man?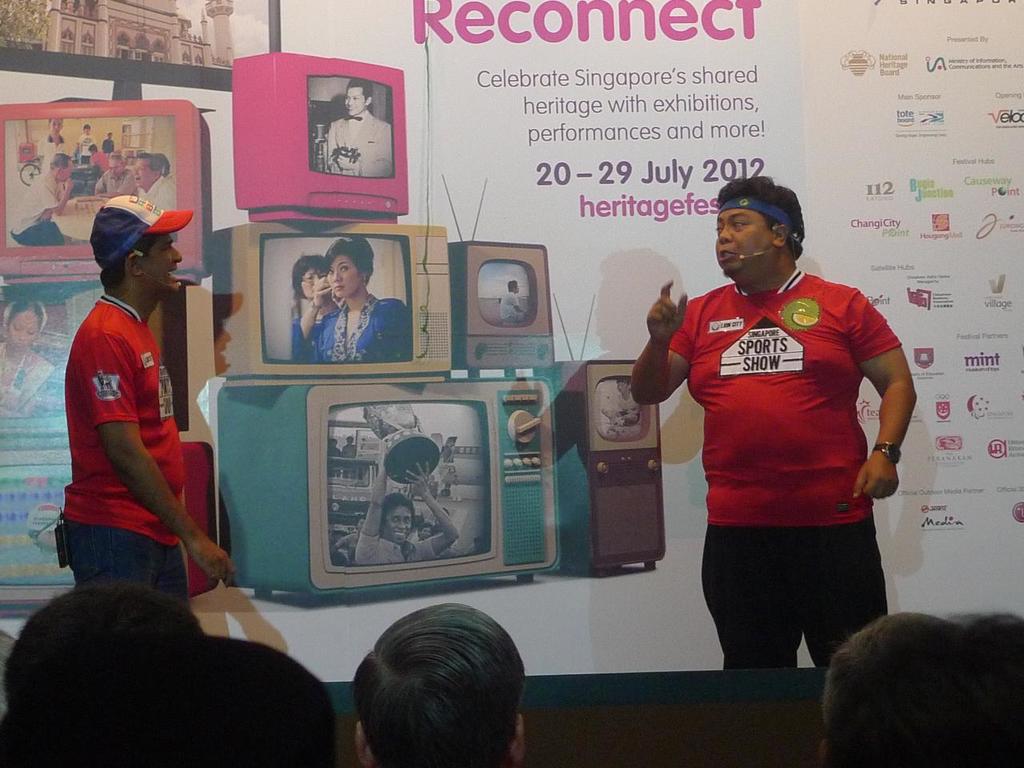
pyautogui.locateOnScreen(499, 279, 529, 323)
